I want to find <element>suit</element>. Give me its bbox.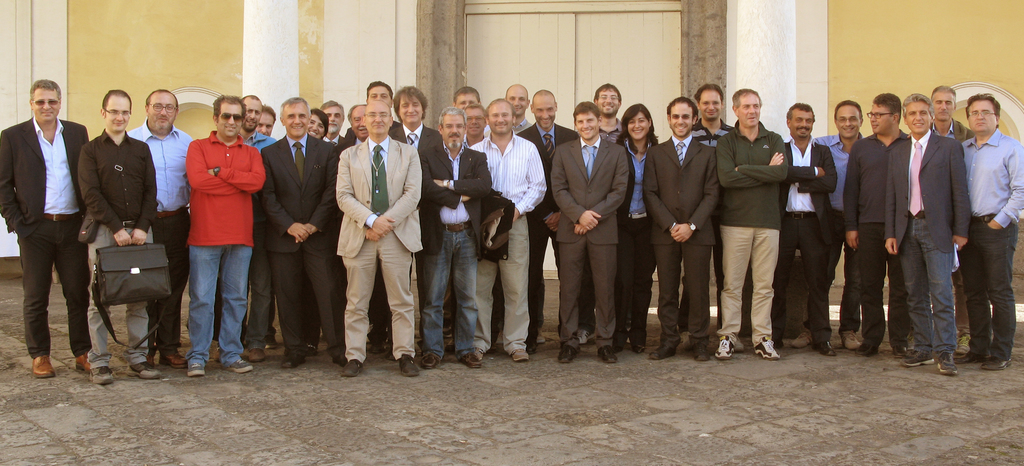
779/137/838/342.
